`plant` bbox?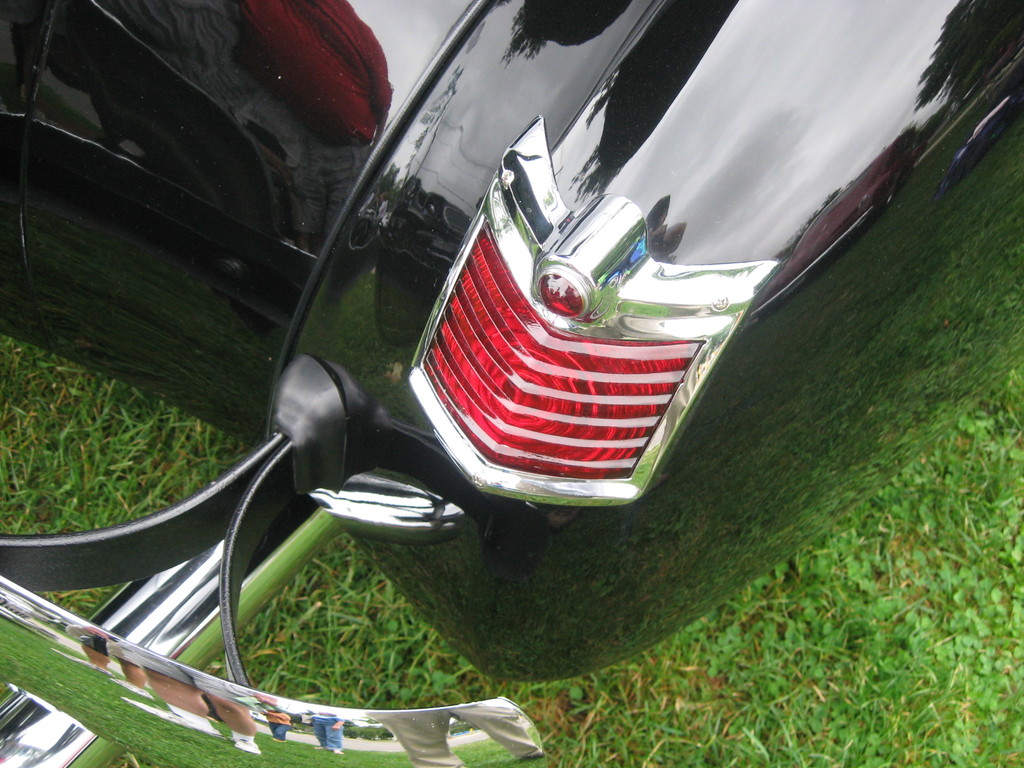
bbox=(240, 543, 509, 703)
